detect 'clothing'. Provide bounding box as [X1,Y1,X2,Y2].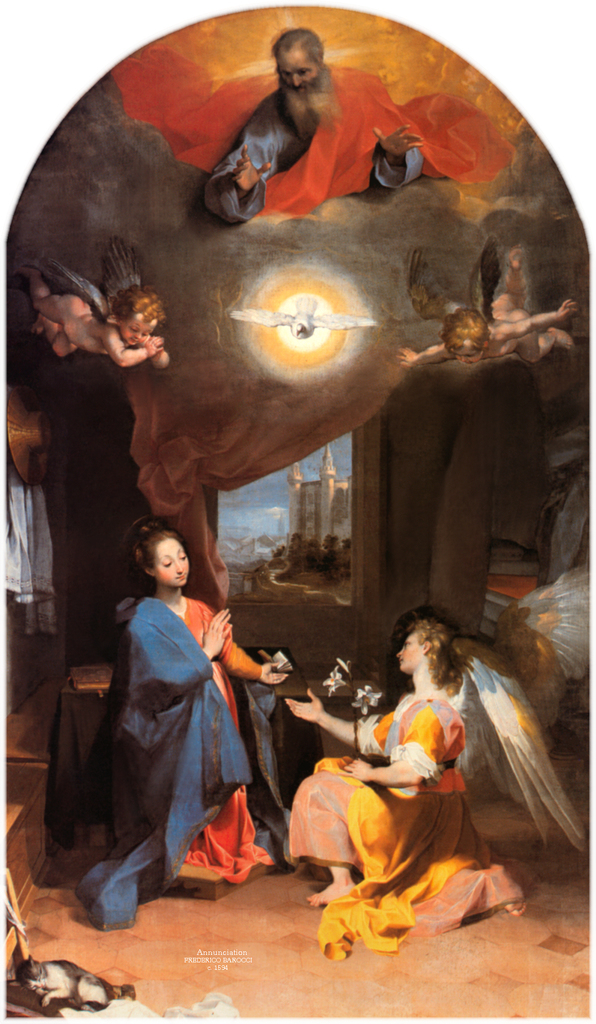
[63,598,289,934].
